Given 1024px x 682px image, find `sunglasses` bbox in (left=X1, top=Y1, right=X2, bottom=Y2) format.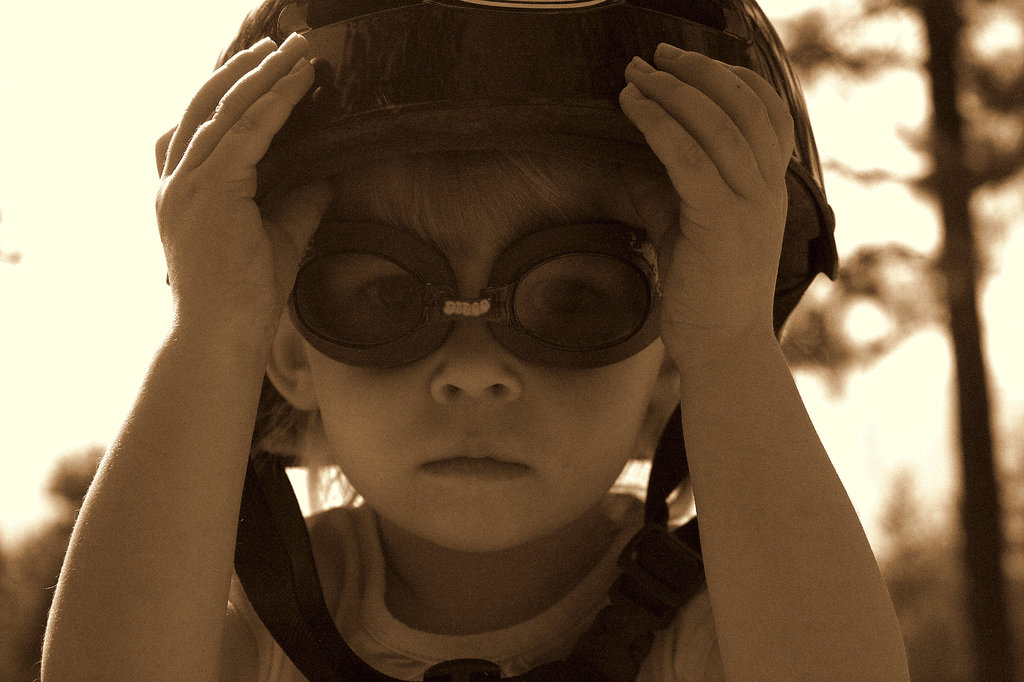
(left=289, top=223, right=660, bottom=369).
